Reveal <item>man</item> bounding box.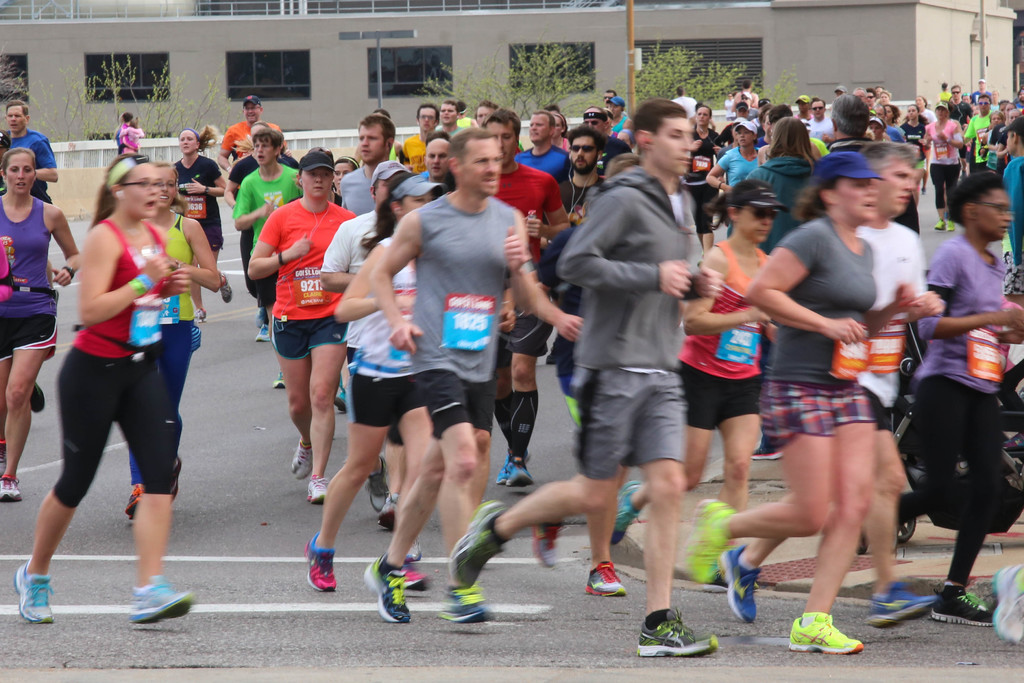
Revealed: l=339, t=115, r=399, b=218.
